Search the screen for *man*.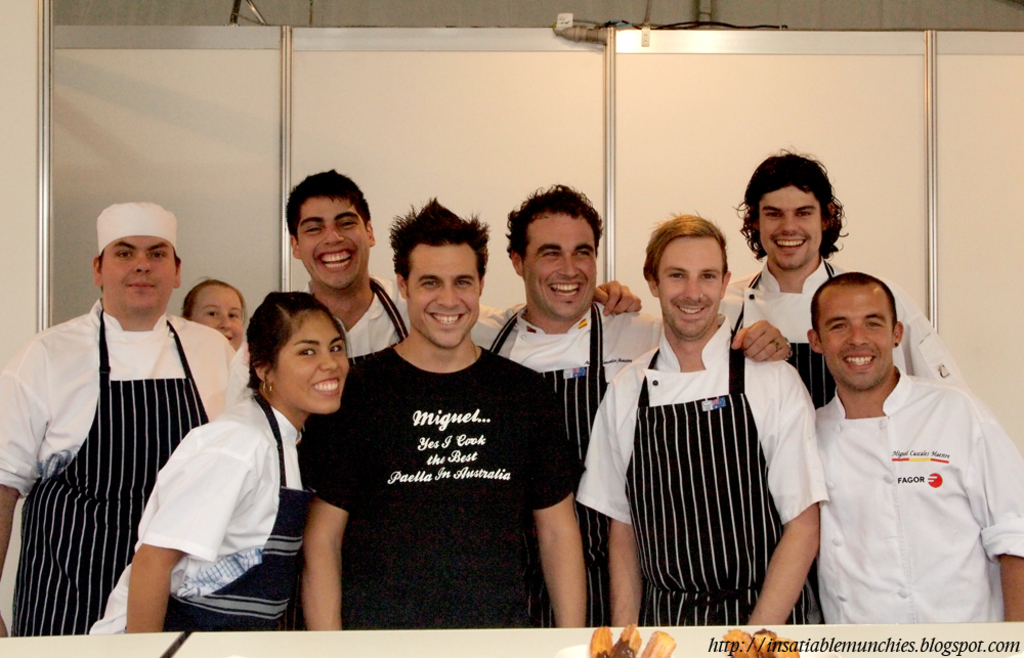
Found at BBox(226, 164, 639, 405).
